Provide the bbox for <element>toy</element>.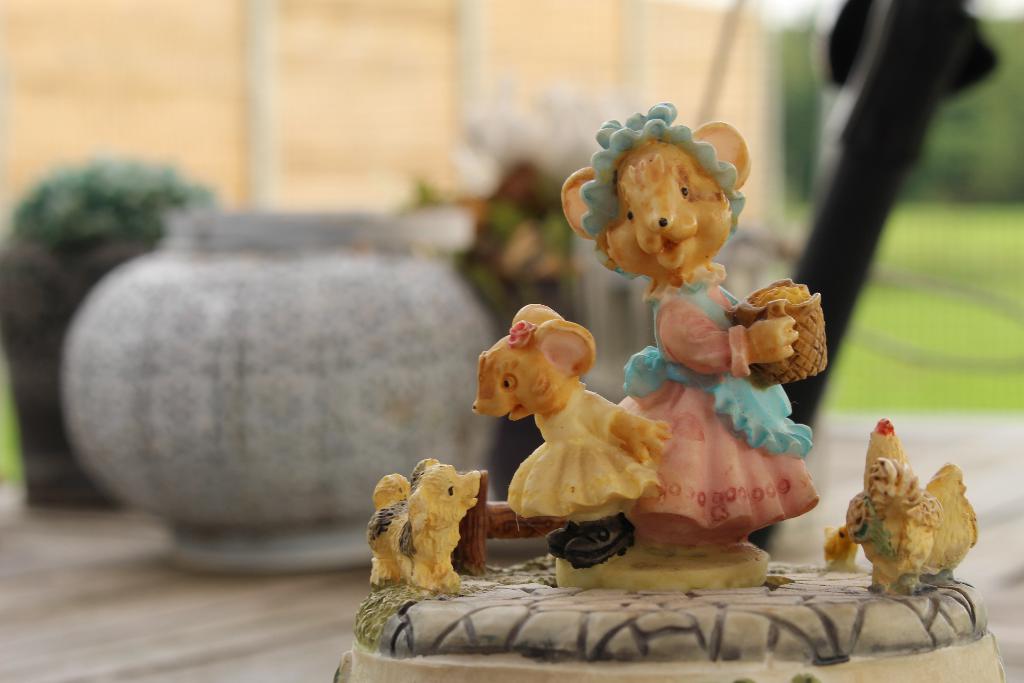
x1=806 y1=406 x2=996 y2=618.
